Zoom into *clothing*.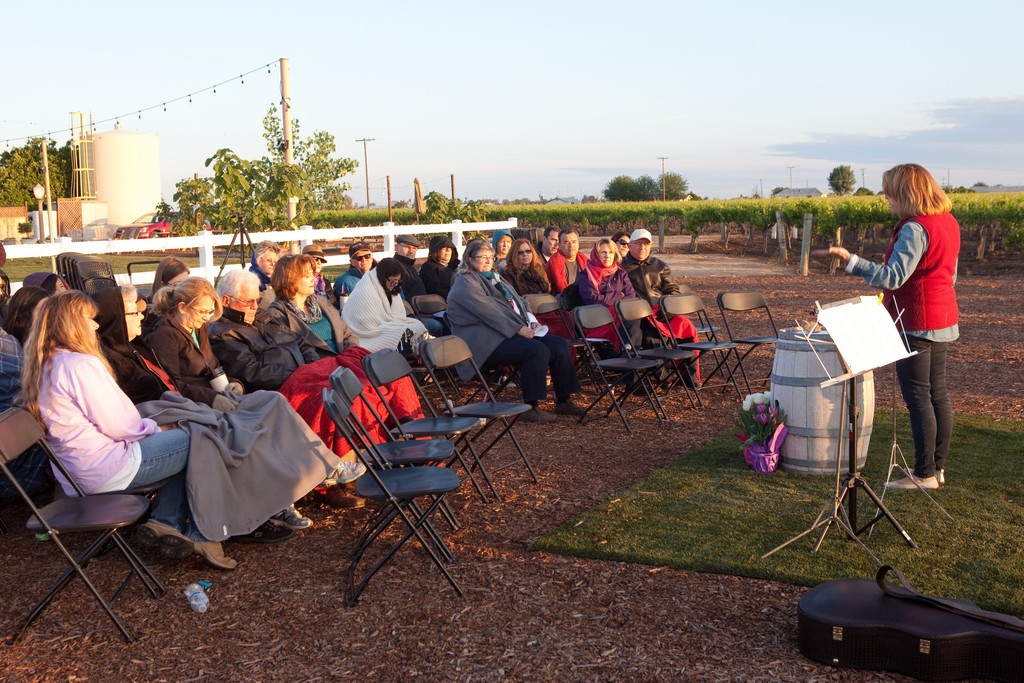
Zoom target: region(136, 309, 227, 394).
